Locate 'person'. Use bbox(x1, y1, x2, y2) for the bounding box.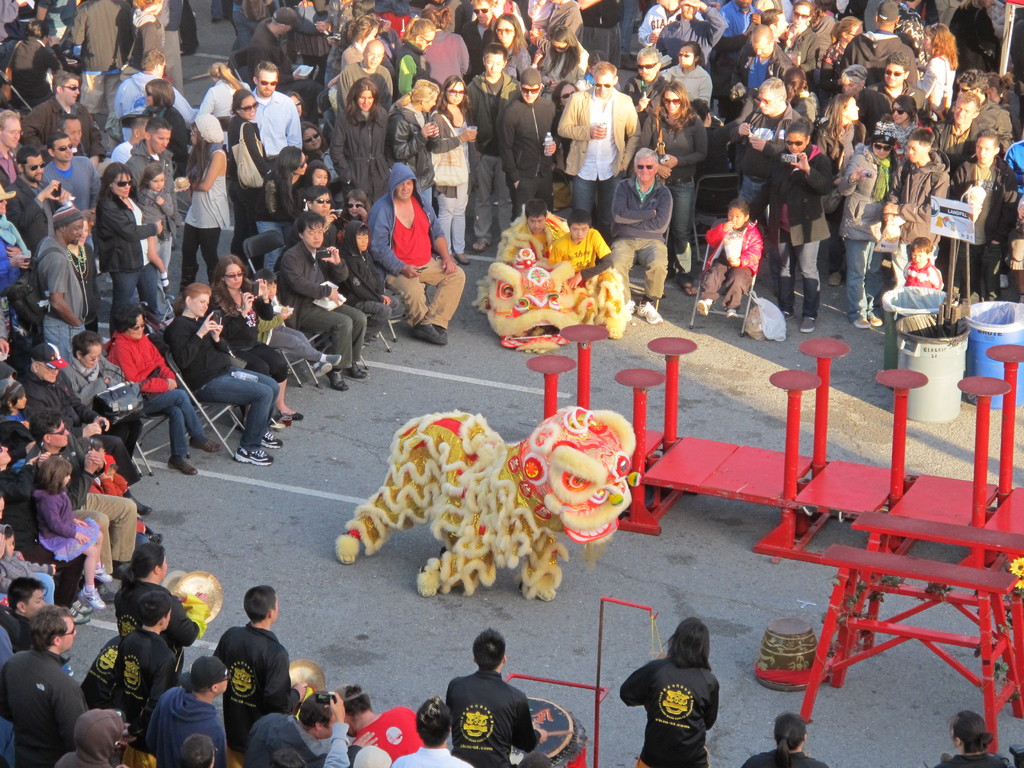
bbox(250, 60, 305, 184).
